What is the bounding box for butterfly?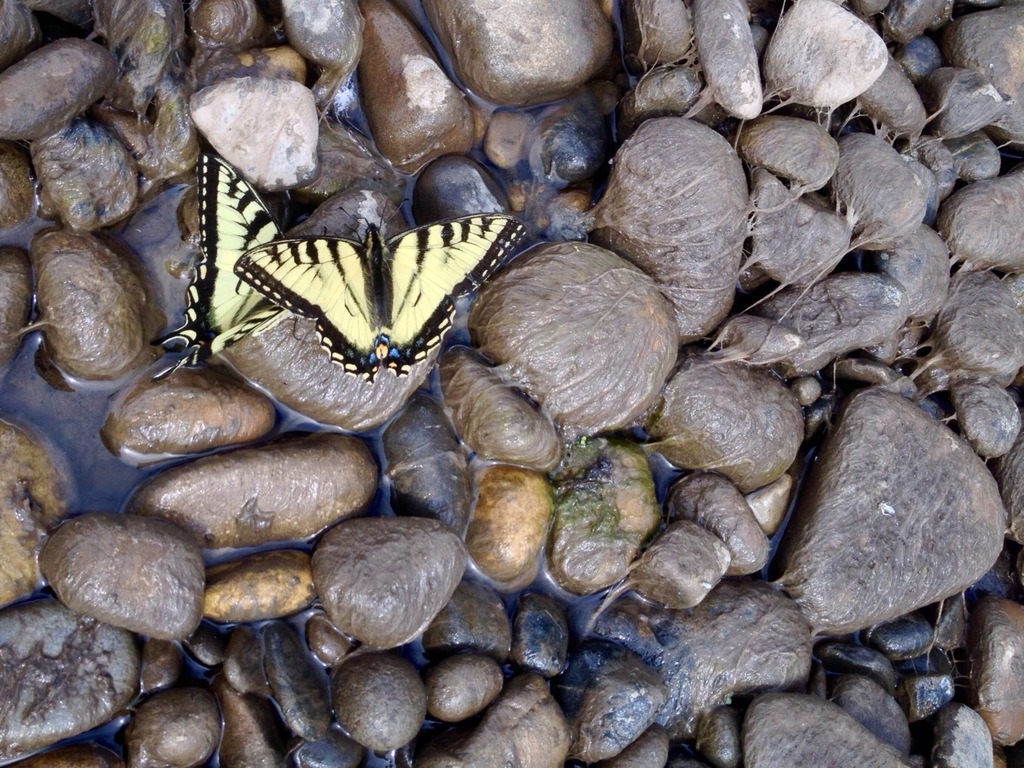
left=156, top=150, right=298, bottom=365.
